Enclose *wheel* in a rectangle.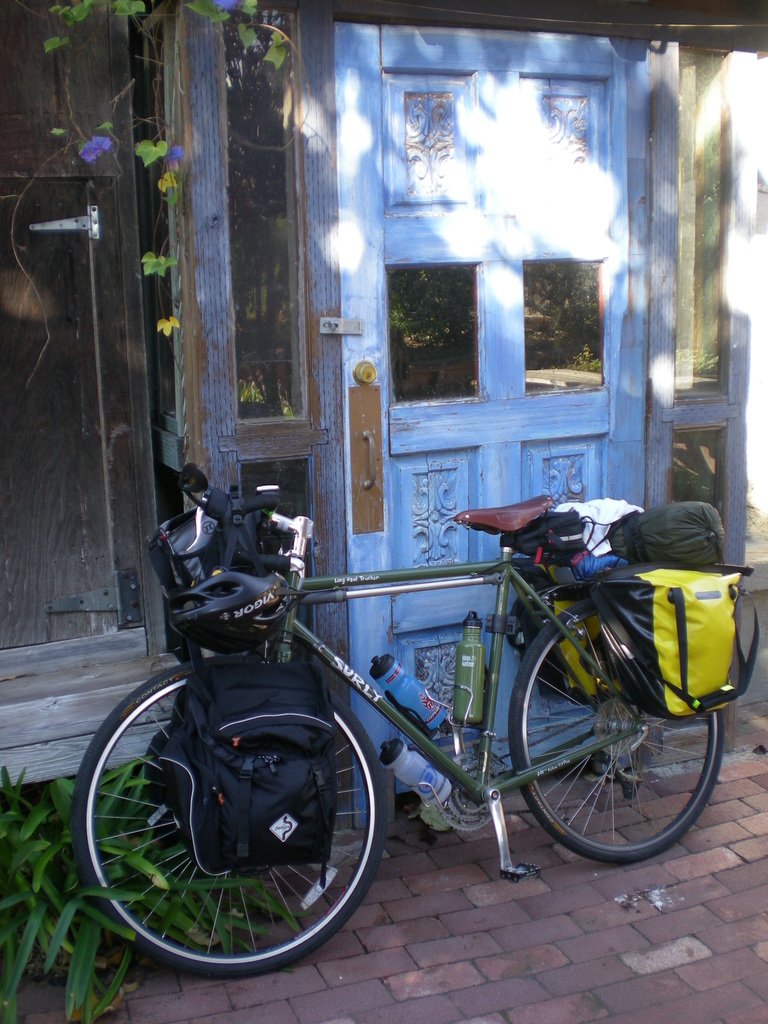
x1=518 y1=634 x2=719 y2=858.
